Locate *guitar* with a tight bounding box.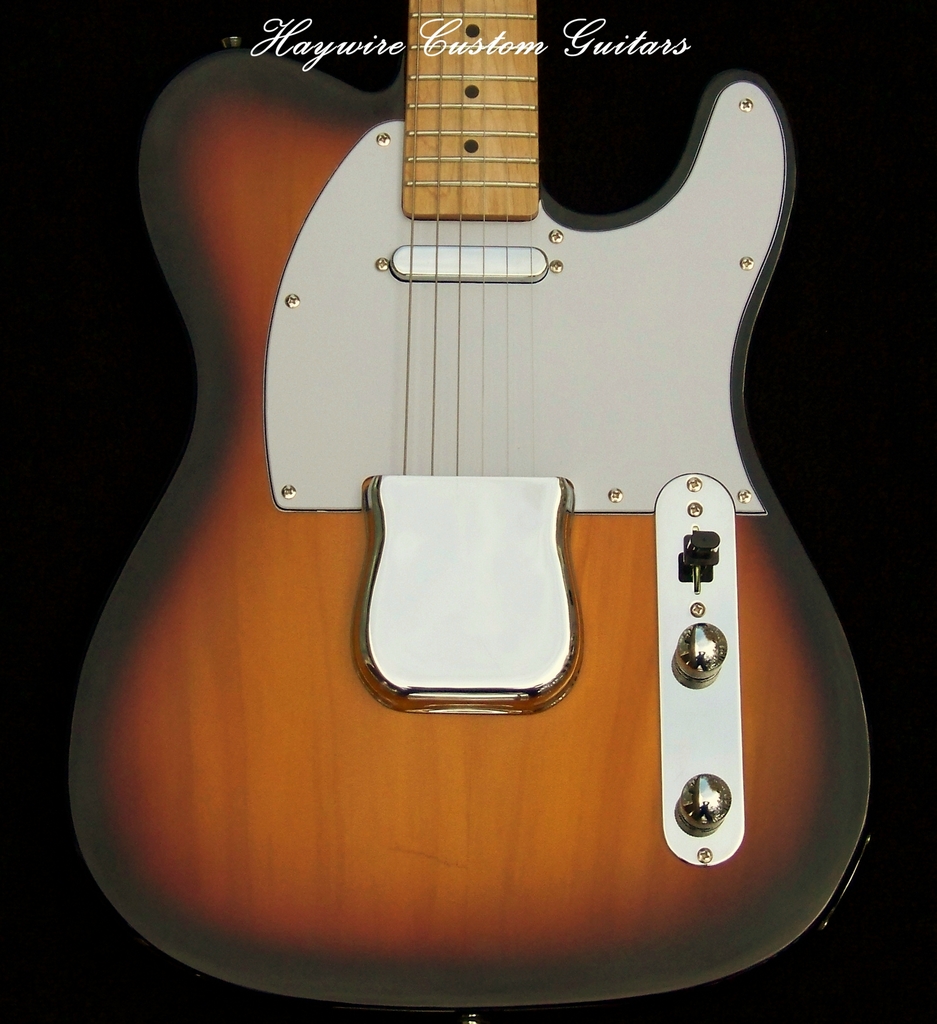
region(65, 0, 870, 1005).
